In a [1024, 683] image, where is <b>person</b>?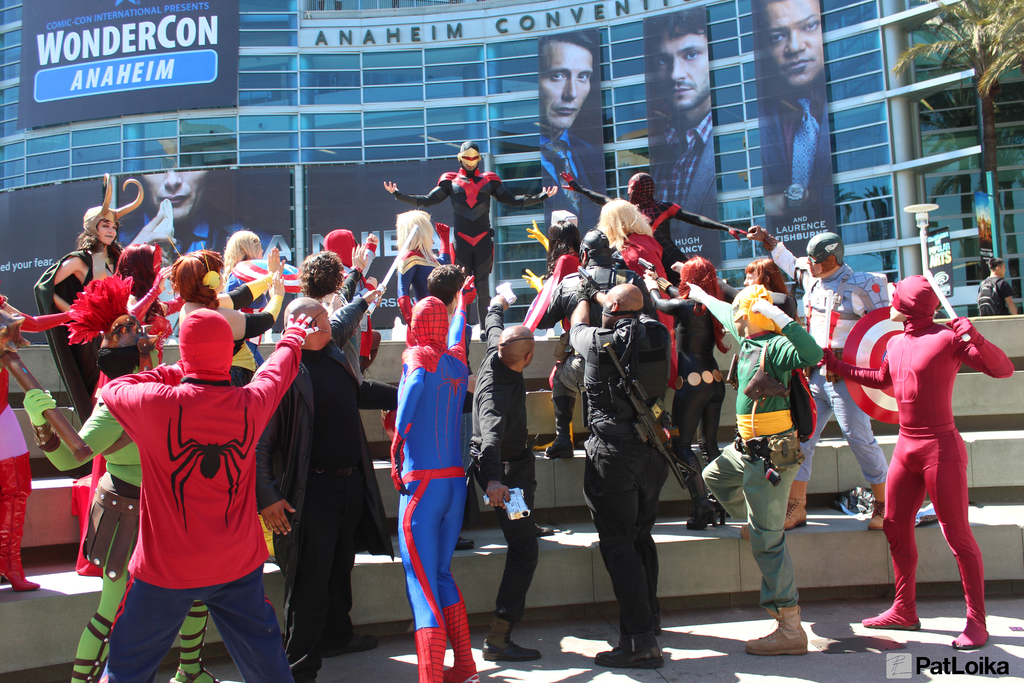
l=982, t=262, r=1011, b=316.
